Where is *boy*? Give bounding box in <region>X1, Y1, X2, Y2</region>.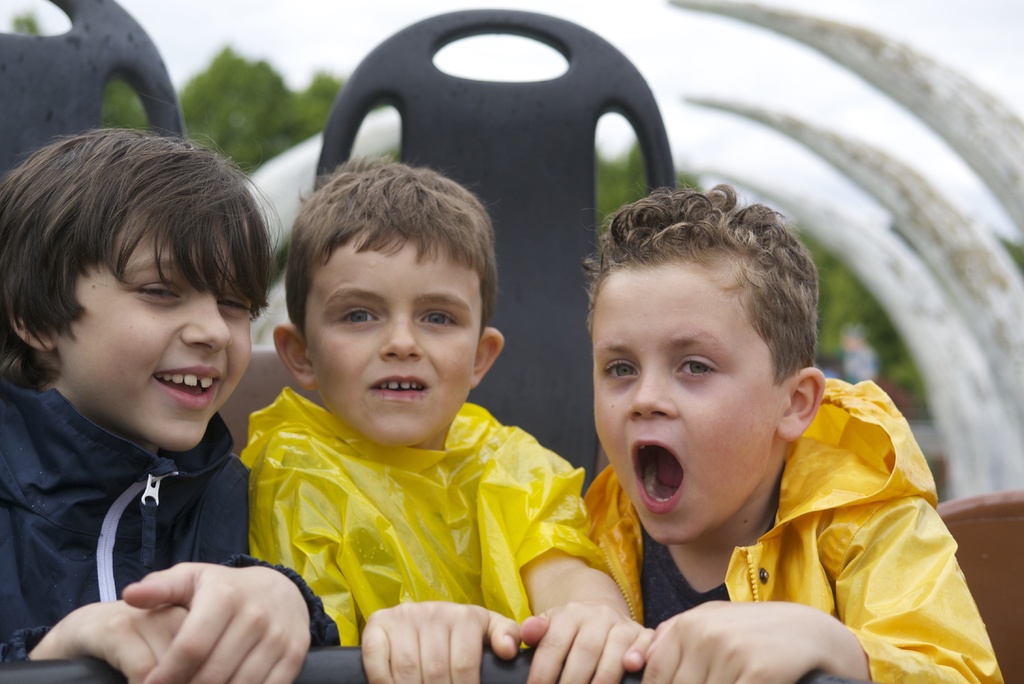
<region>579, 181, 1010, 683</region>.
